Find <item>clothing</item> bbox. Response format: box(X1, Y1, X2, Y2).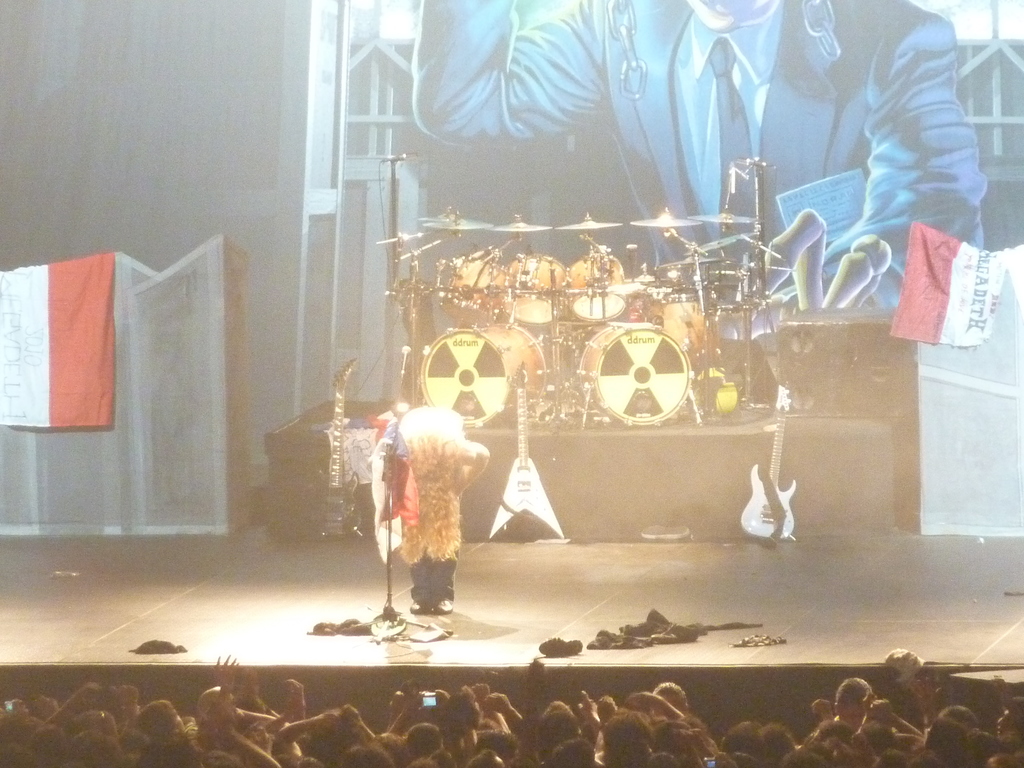
box(414, 0, 984, 305).
